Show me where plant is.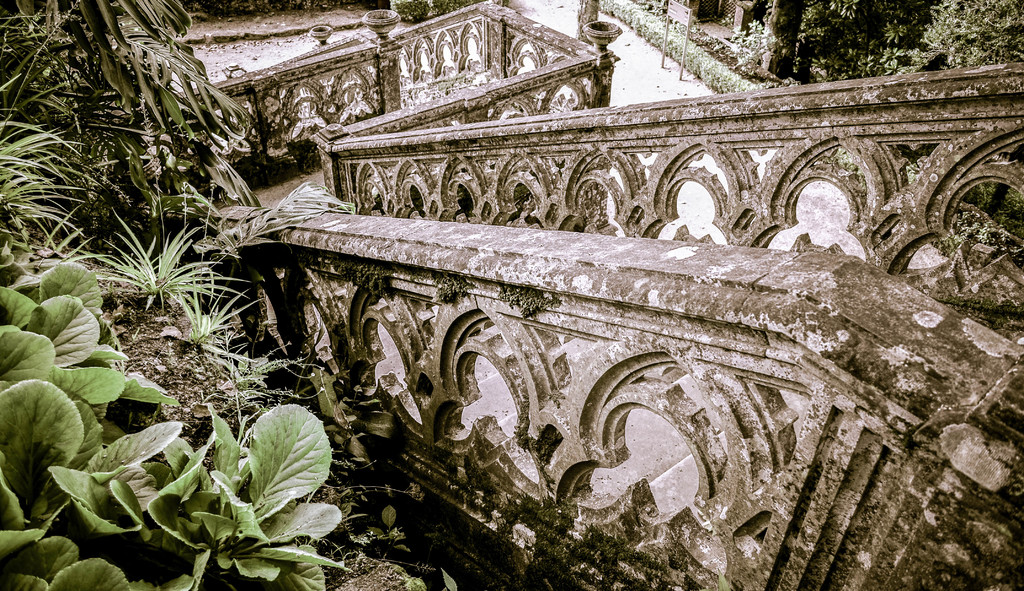
plant is at <box>222,338,317,442</box>.
